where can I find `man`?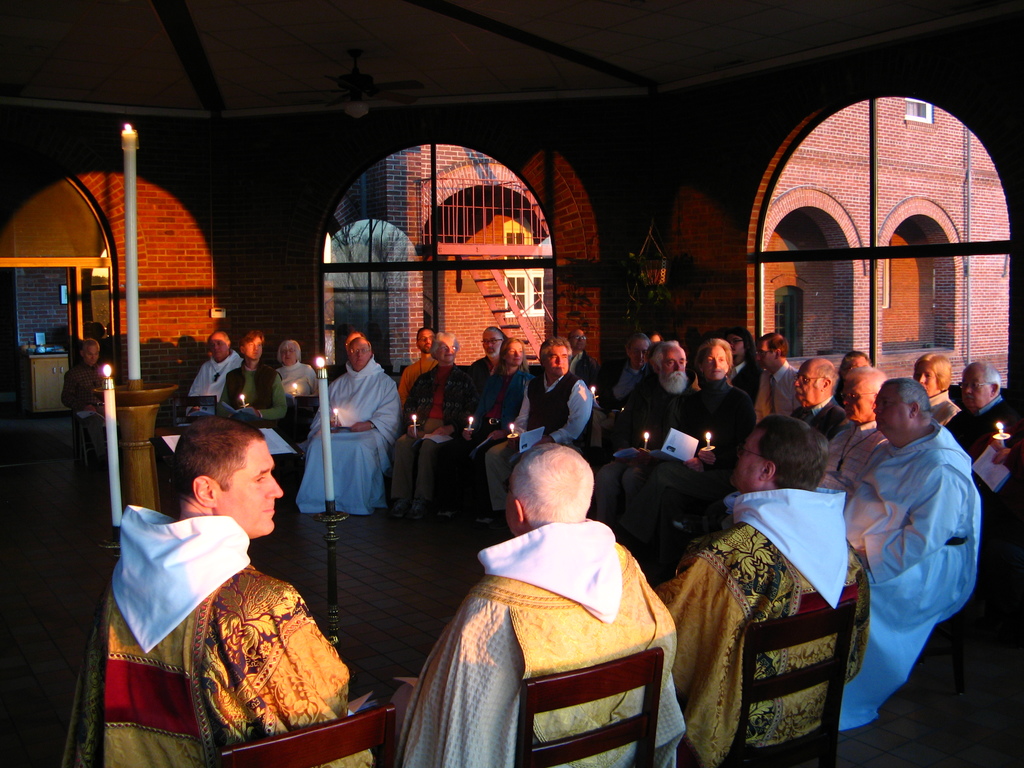
You can find it at rect(484, 335, 589, 531).
